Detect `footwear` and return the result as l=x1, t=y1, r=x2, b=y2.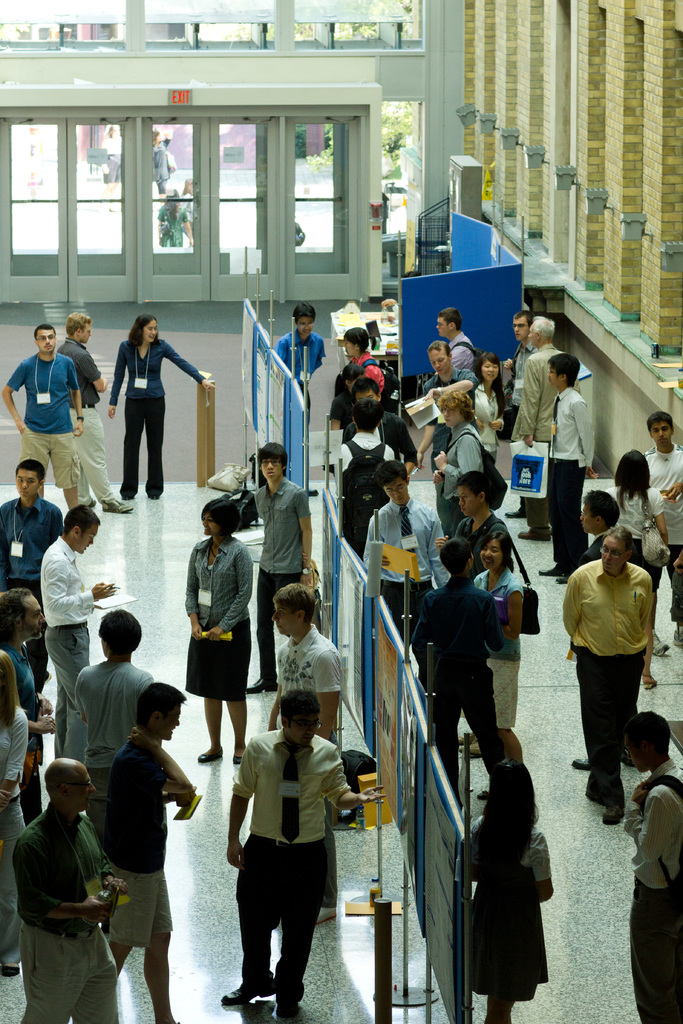
l=668, t=620, r=682, b=648.
